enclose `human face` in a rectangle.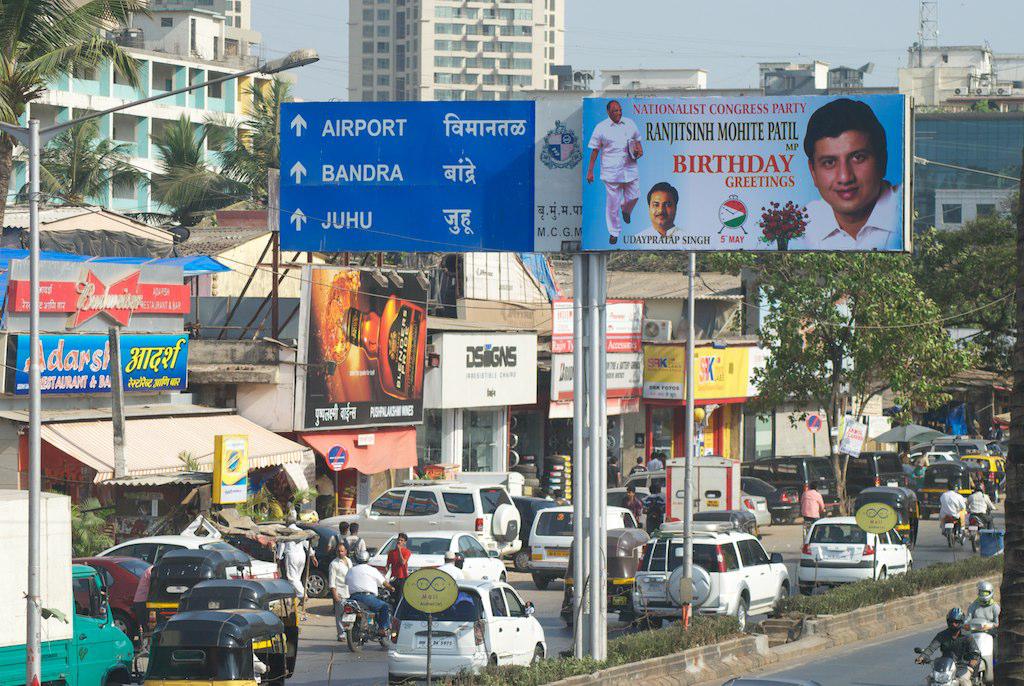
locate(338, 546, 345, 557).
